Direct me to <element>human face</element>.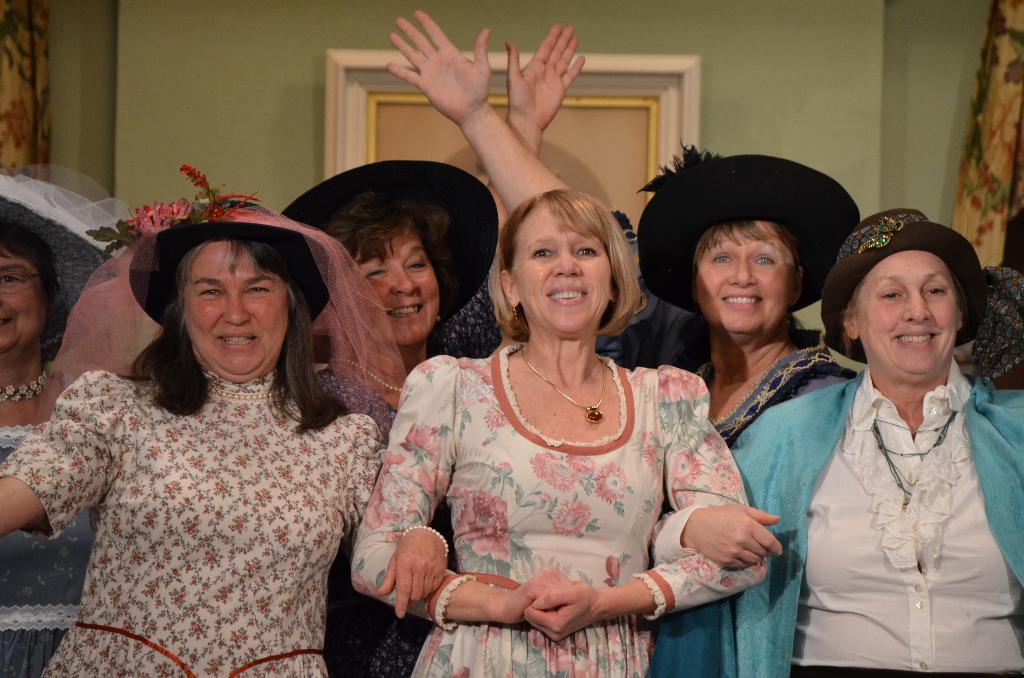
Direction: {"x1": 855, "y1": 248, "x2": 960, "y2": 378}.
